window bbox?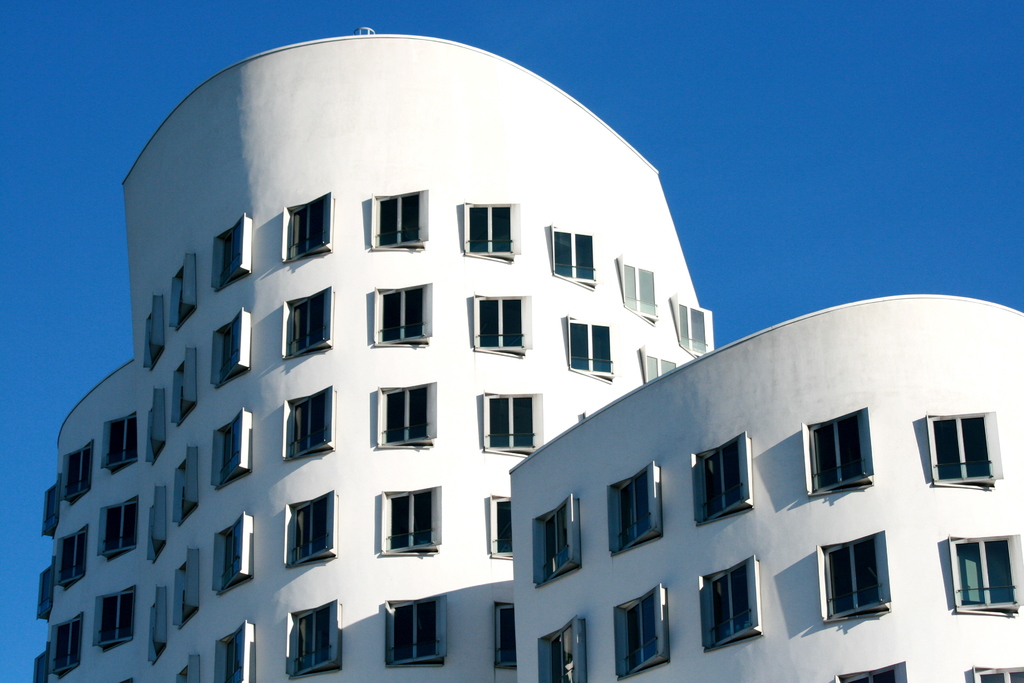
(left=593, top=459, right=655, bottom=556)
